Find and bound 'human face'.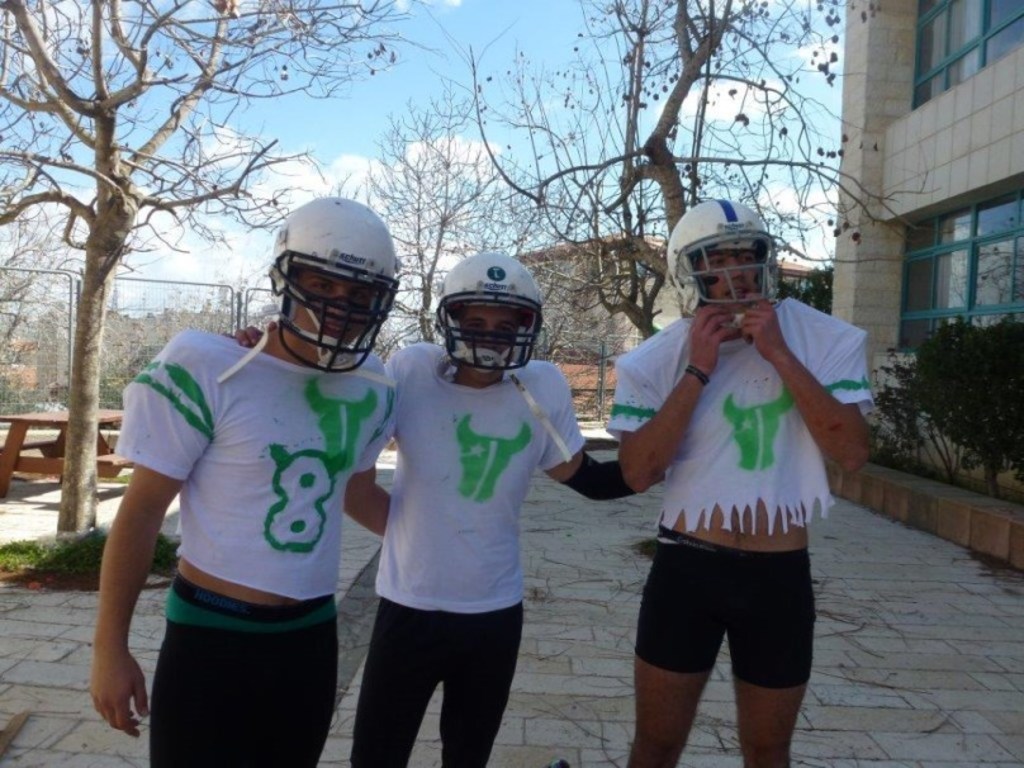
Bound: Rect(700, 255, 758, 308).
